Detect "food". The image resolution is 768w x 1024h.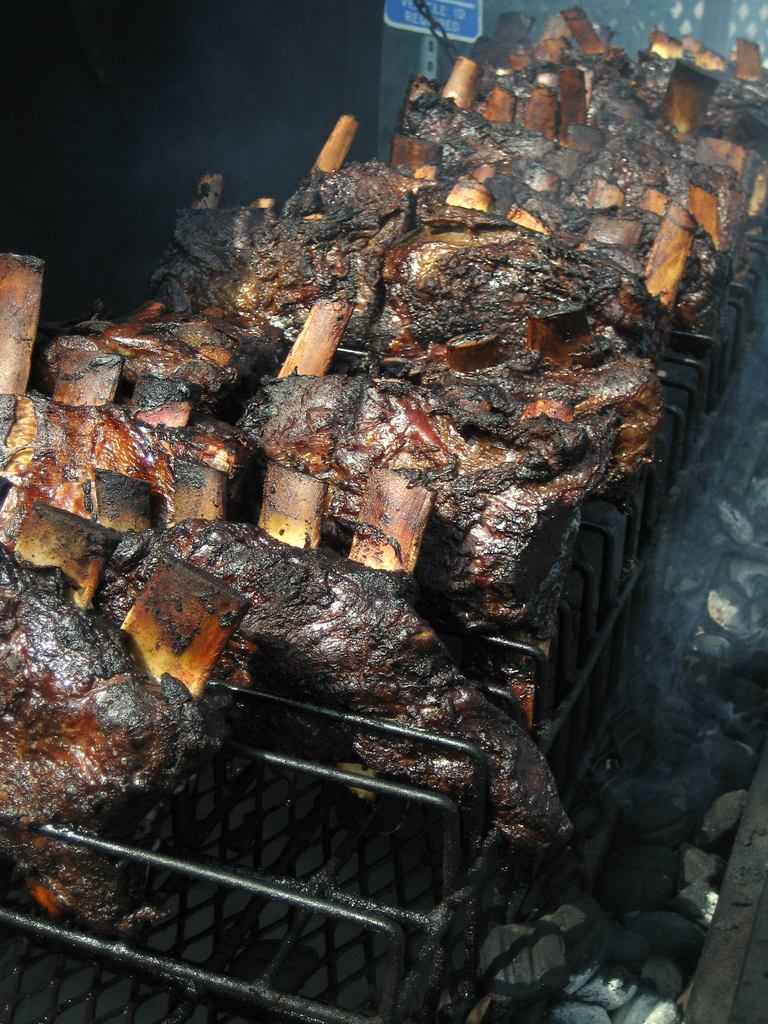
bbox=[0, 499, 236, 930].
